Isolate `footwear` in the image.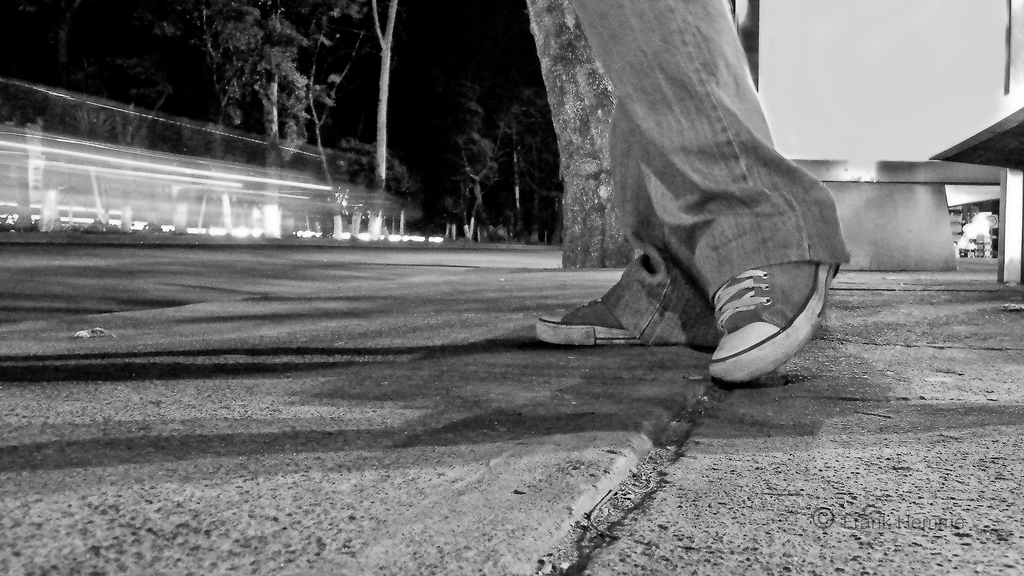
Isolated region: (706,259,838,384).
